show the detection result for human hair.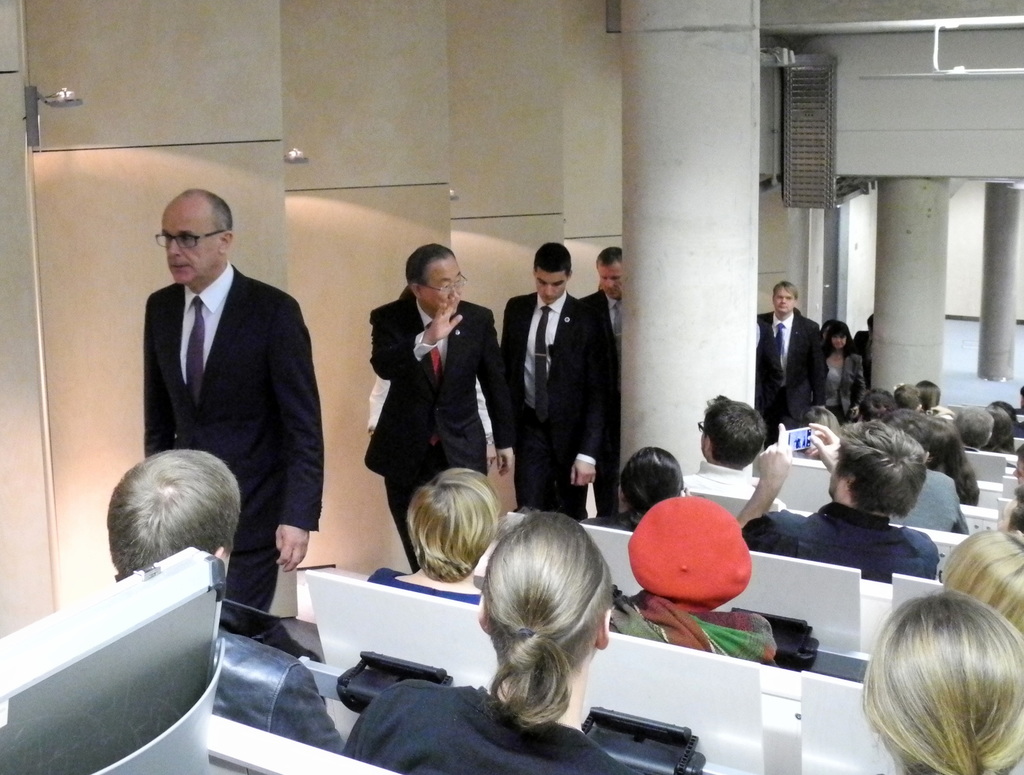
left=800, top=404, right=845, bottom=438.
